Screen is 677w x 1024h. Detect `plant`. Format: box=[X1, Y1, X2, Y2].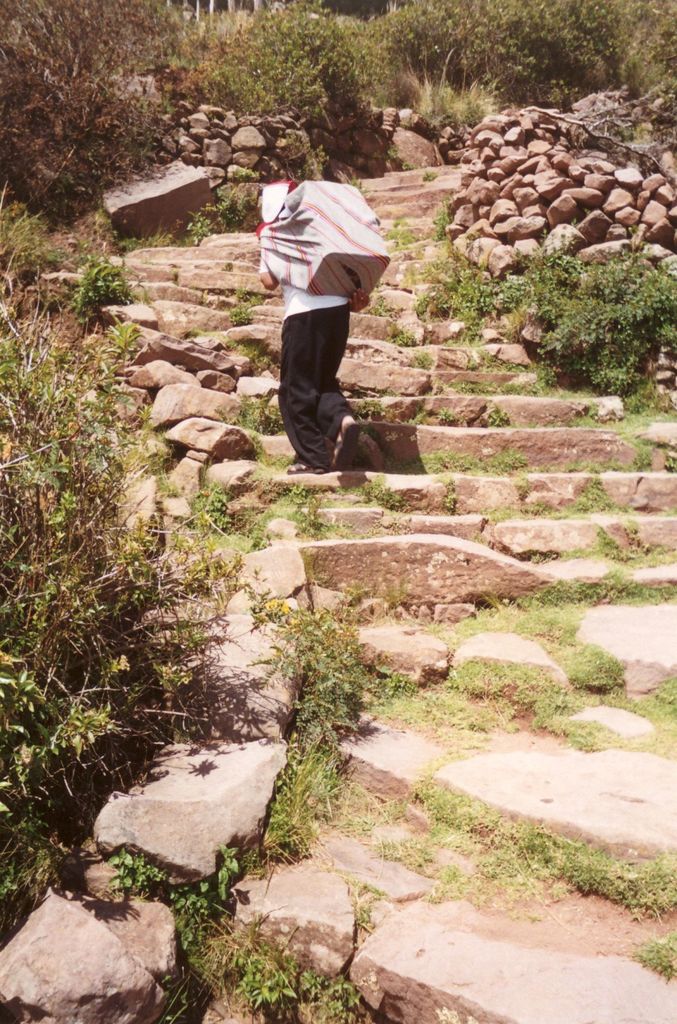
box=[0, 0, 676, 198].
